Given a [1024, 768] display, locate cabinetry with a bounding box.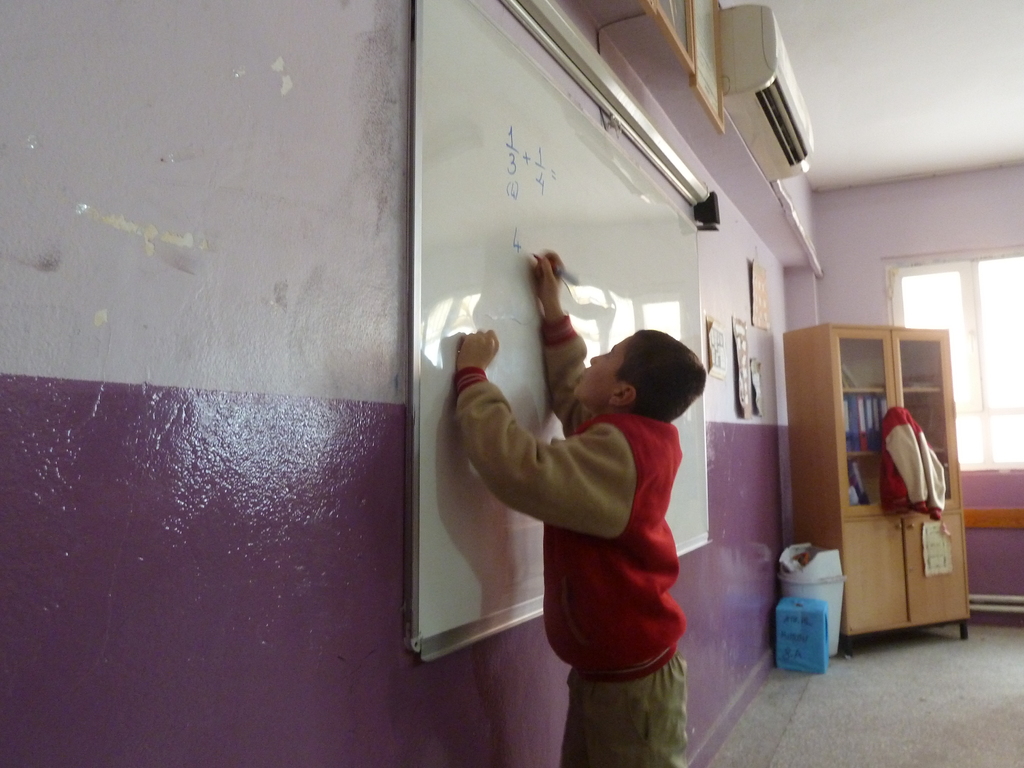
Located: locate(898, 385, 947, 450).
